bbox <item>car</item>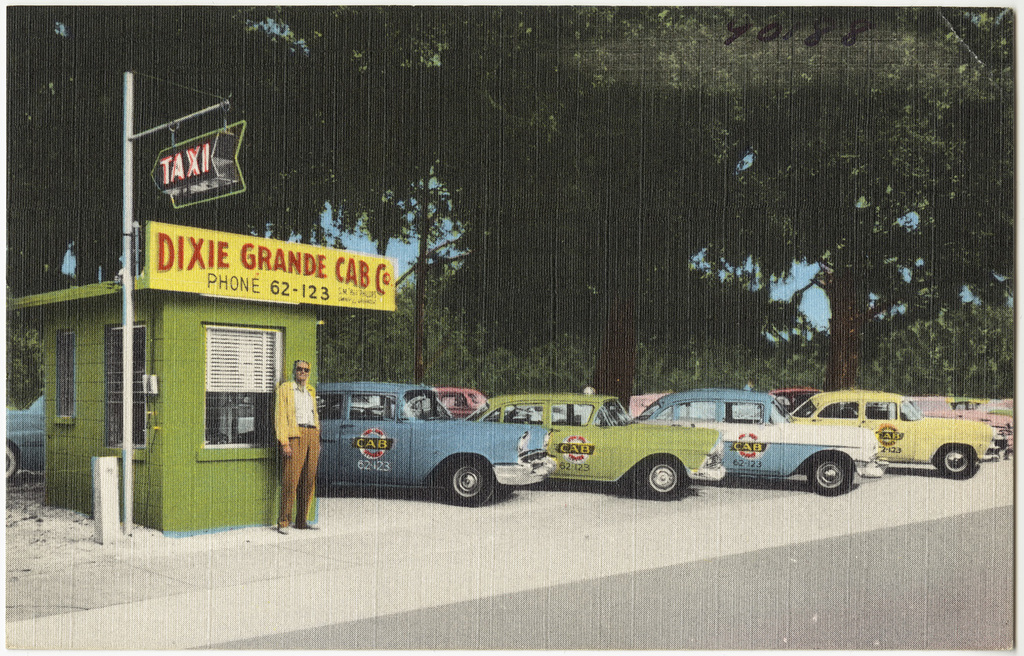
<box>0,380,1023,496</box>
